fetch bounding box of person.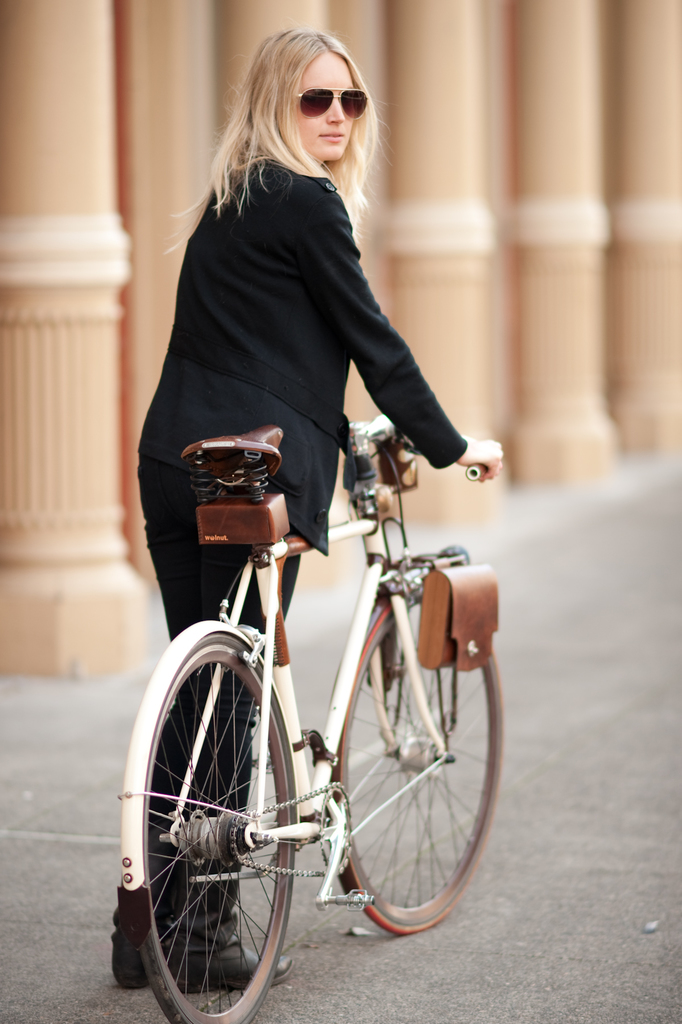
Bbox: bbox=[110, 31, 501, 997].
